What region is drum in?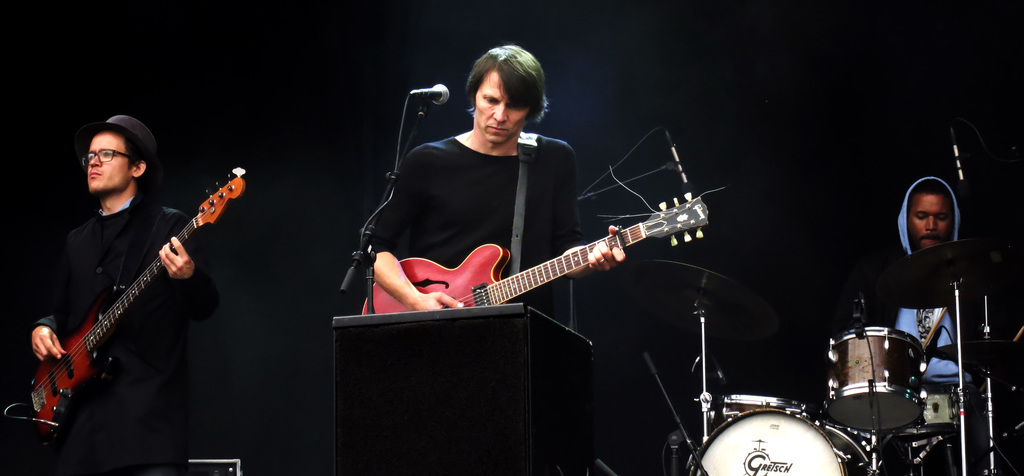
region(685, 406, 872, 475).
